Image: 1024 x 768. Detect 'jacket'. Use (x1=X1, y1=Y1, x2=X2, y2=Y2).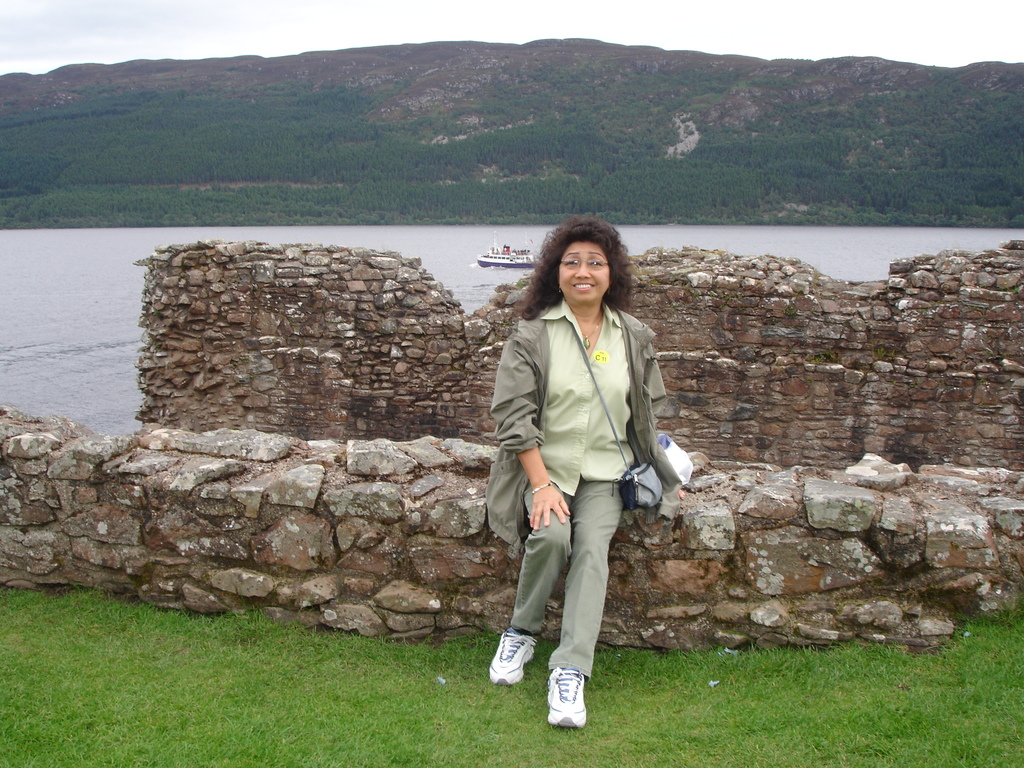
(x1=474, y1=248, x2=682, y2=538).
